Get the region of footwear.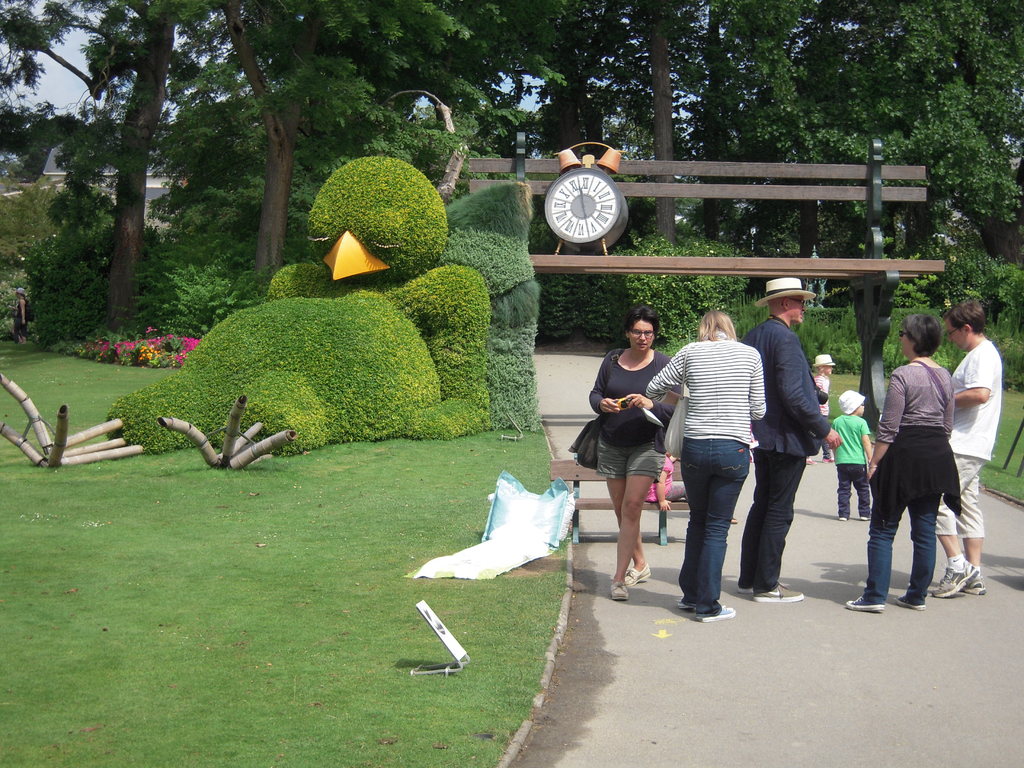
607,577,626,600.
